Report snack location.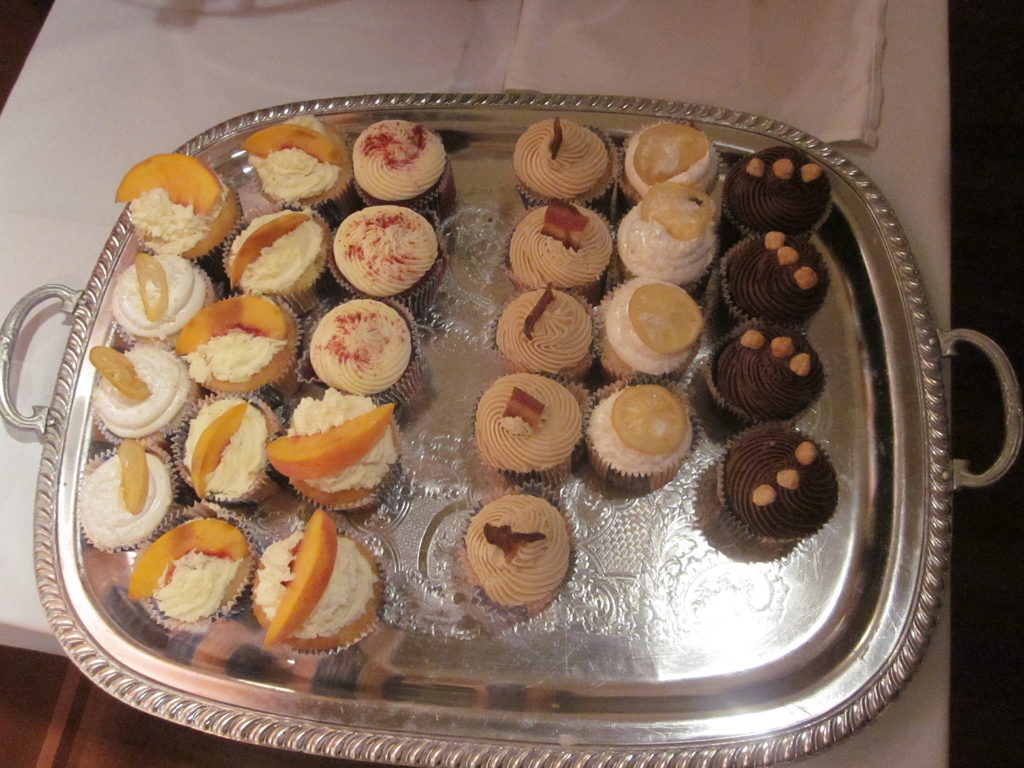
Report: pyautogui.locateOnScreen(71, 440, 178, 548).
